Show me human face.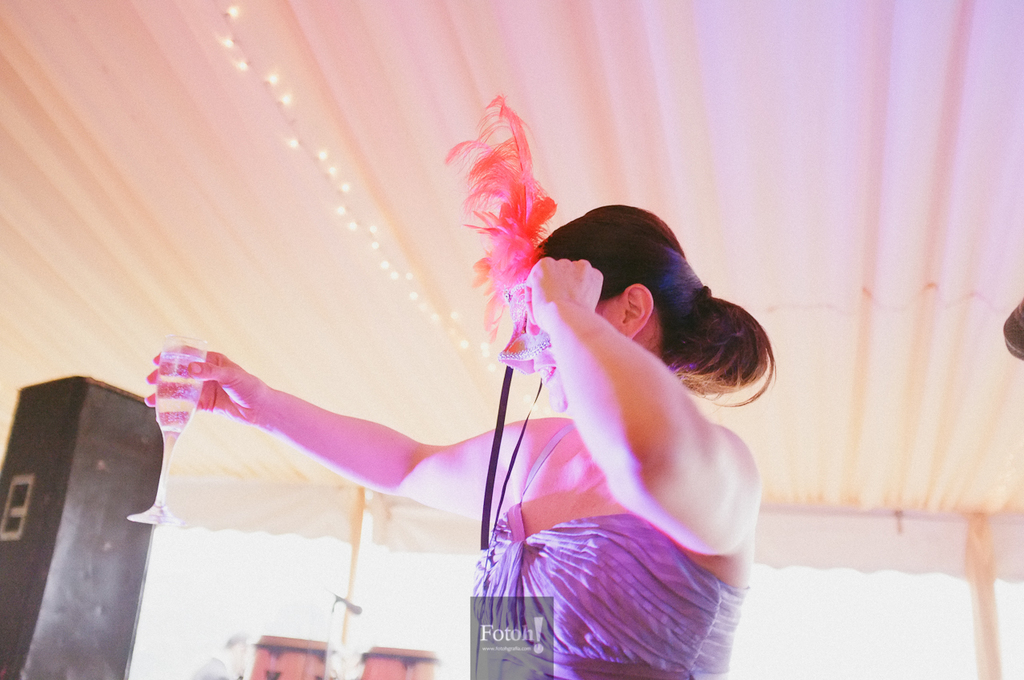
human face is here: 540/305/619/406.
